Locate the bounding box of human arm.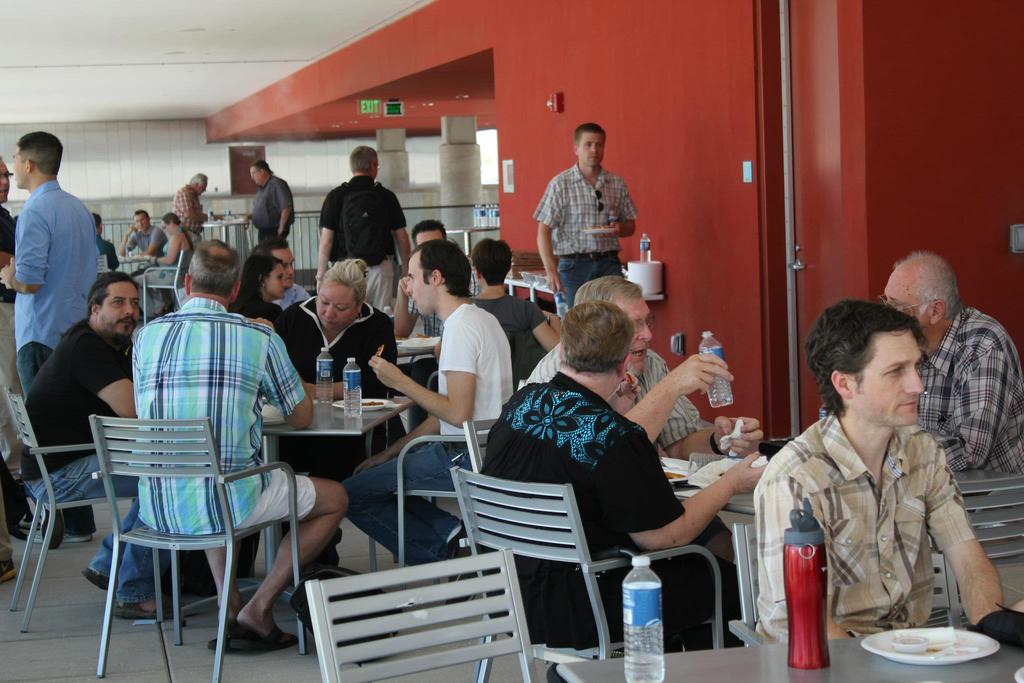
Bounding box: 0 204 55 299.
